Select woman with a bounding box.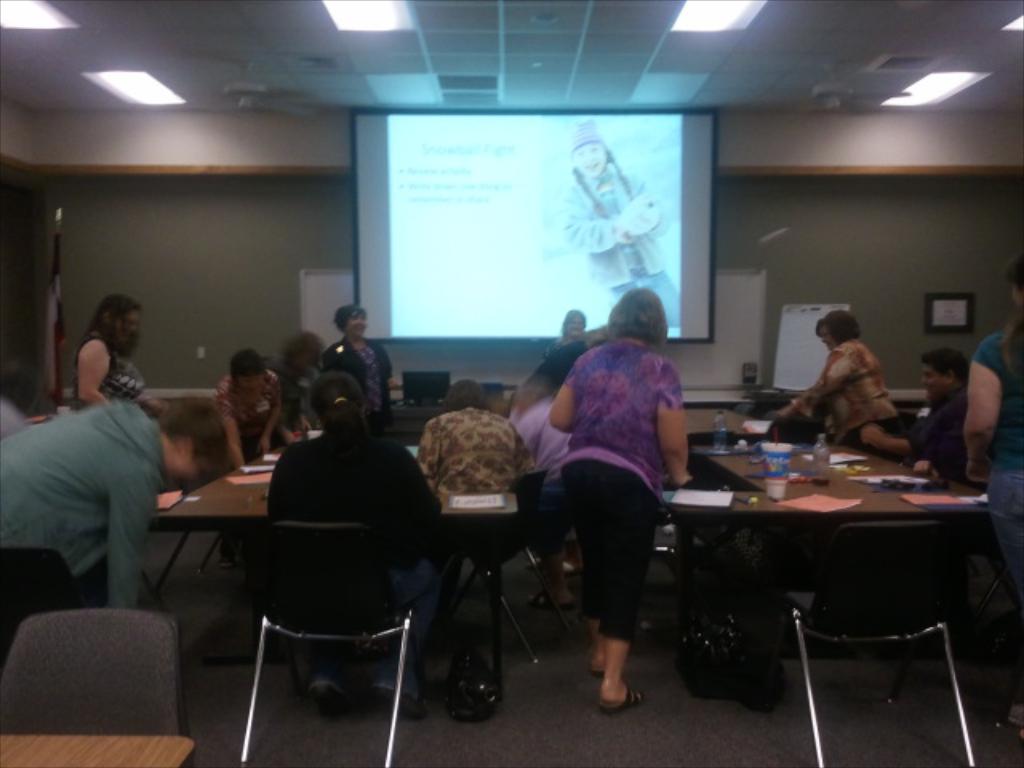
BBox(62, 293, 155, 406).
